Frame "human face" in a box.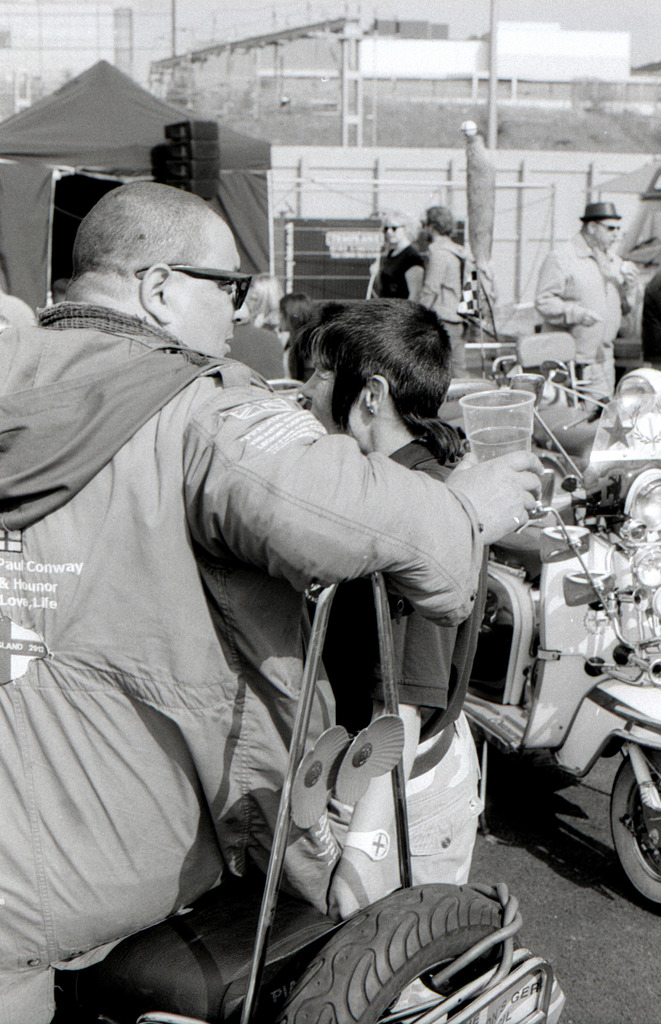
detection(296, 342, 365, 435).
